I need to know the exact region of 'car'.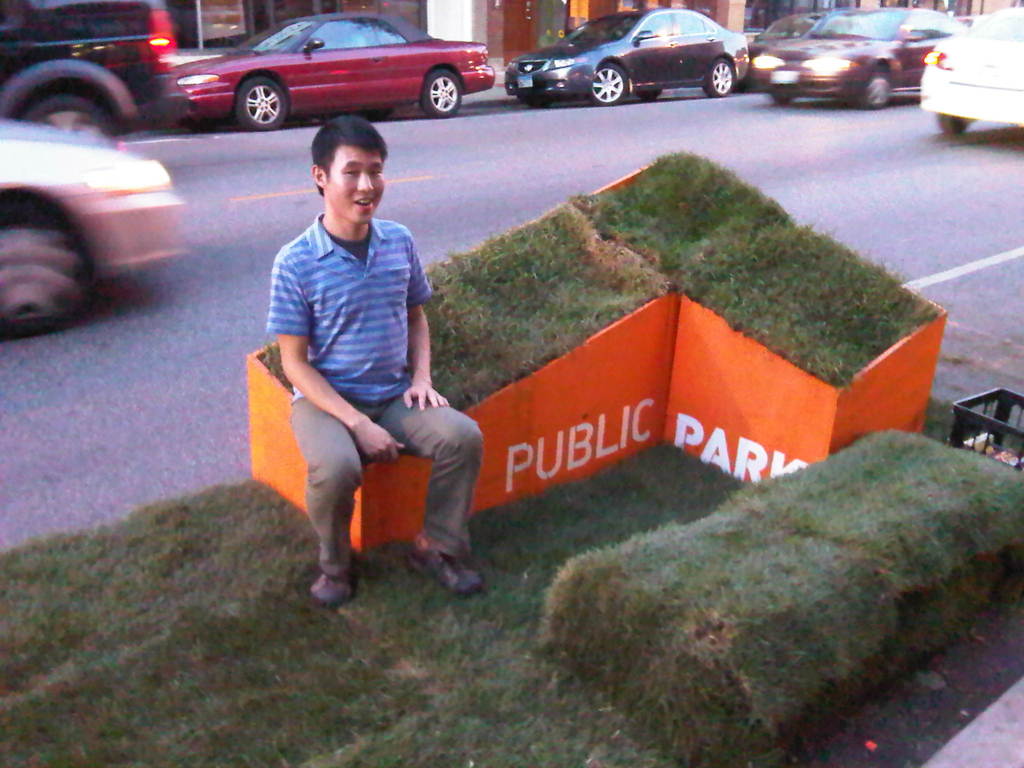
Region: (left=504, top=0, right=752, bottom=108).
